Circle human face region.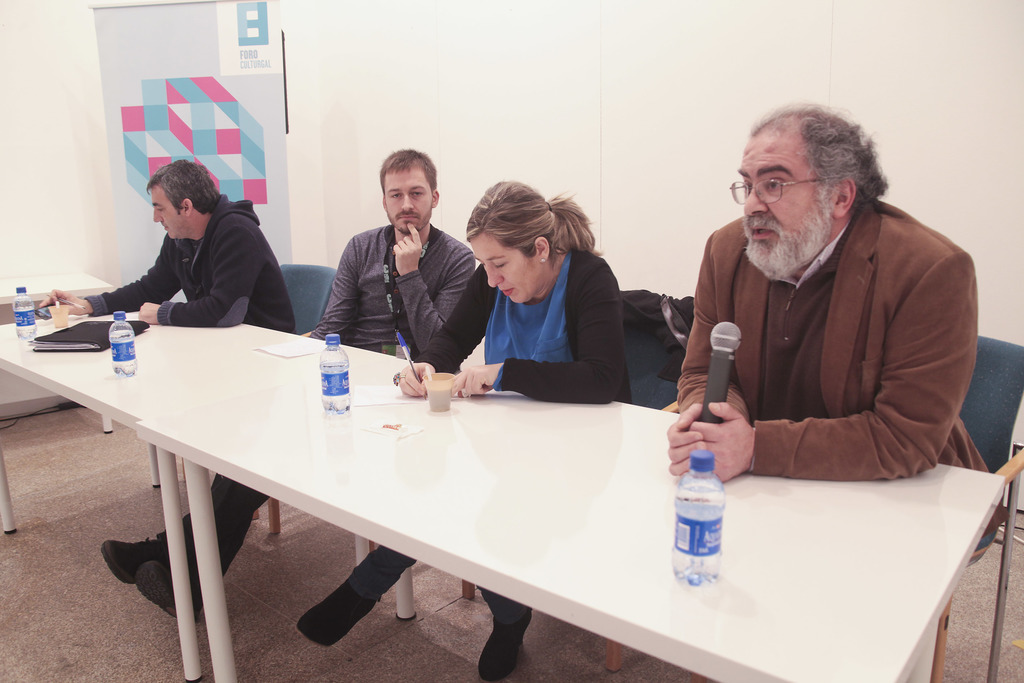
Region: [468,231,541,303].
